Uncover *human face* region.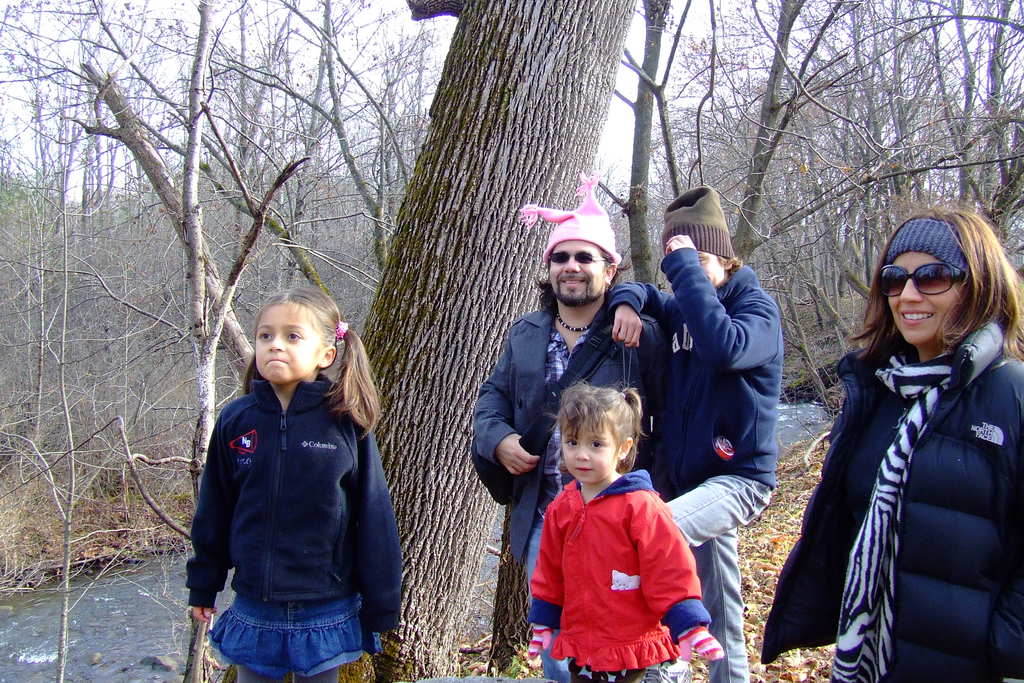
Uncovered: locate(254, 300, 315, 381).
